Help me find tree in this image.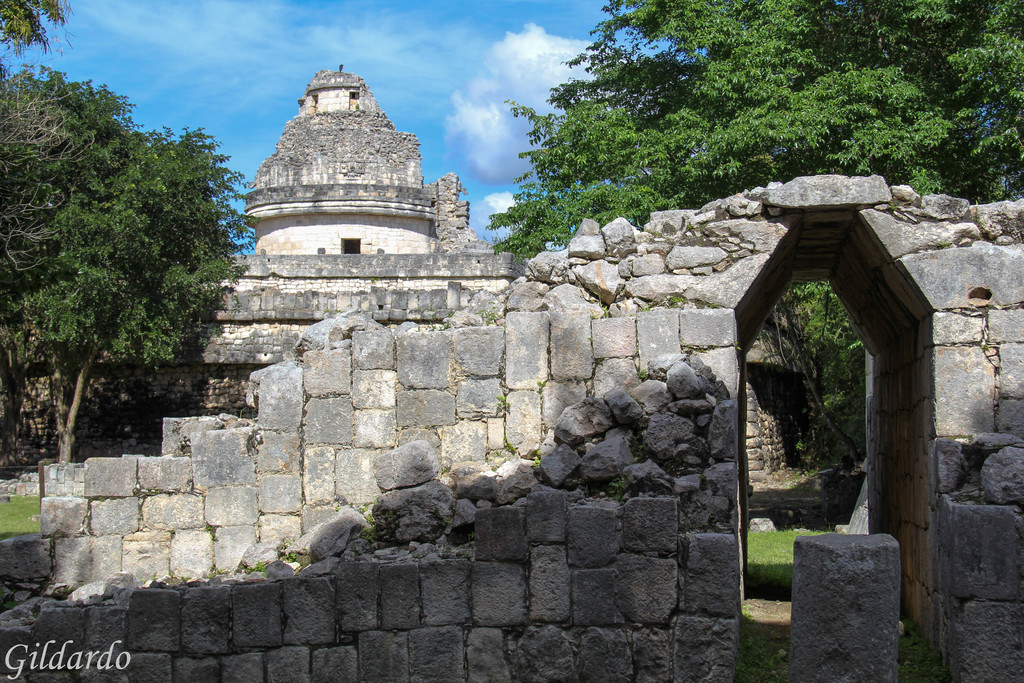
Found it: BBox(486, 0, 1023, 261).
